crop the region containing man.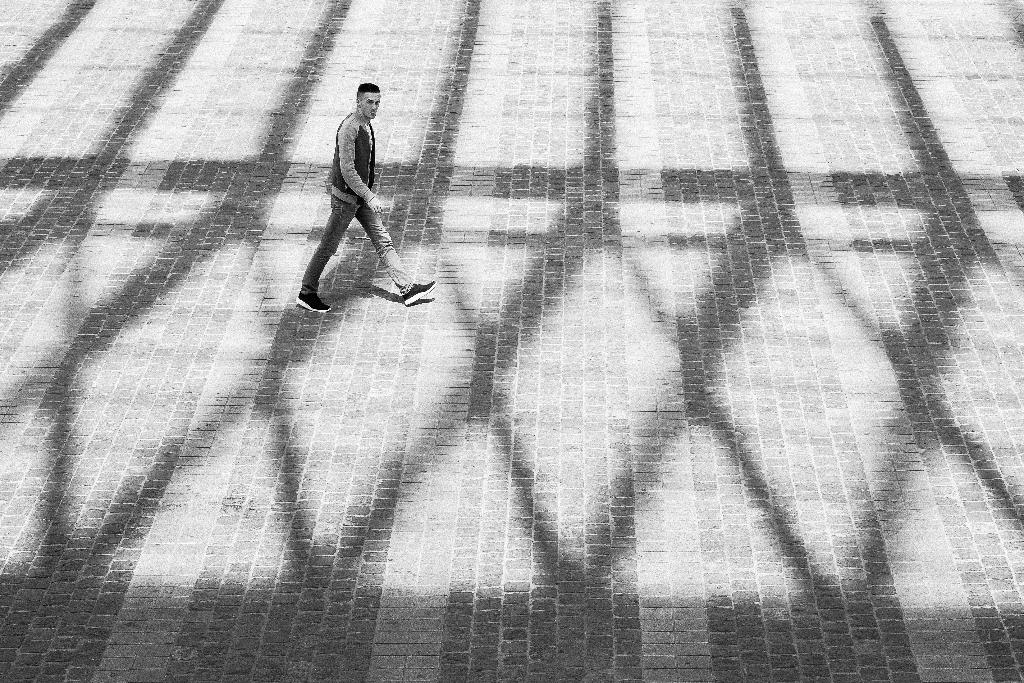
Crop region: [x1=295, y1=65, x2=413, y2=333].
